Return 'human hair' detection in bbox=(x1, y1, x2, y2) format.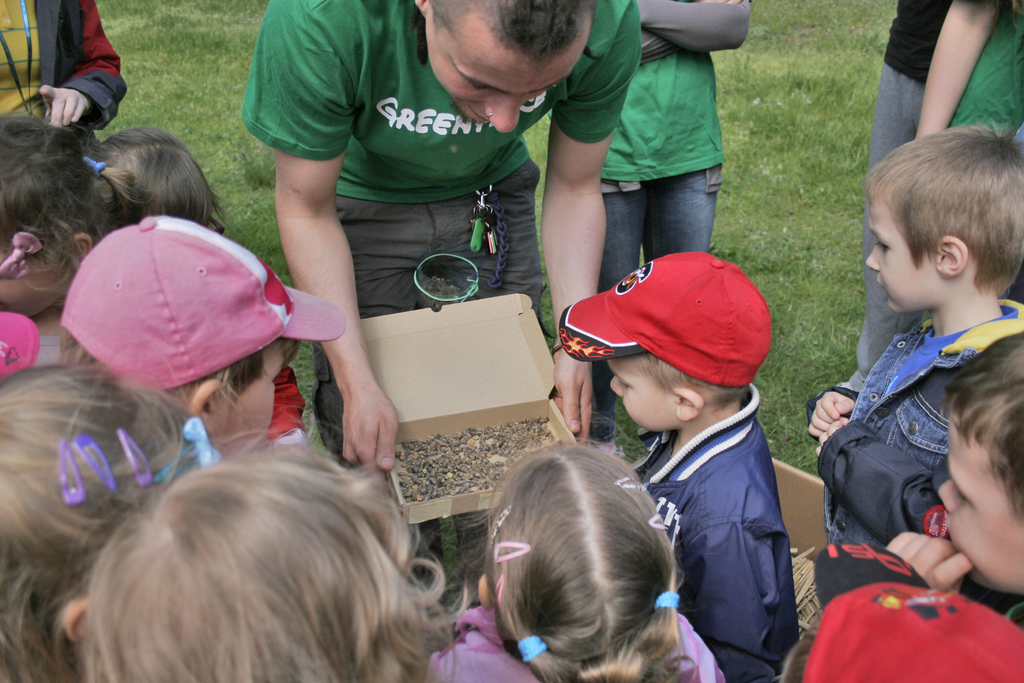
bbox=(636, 352, 749, 409).
